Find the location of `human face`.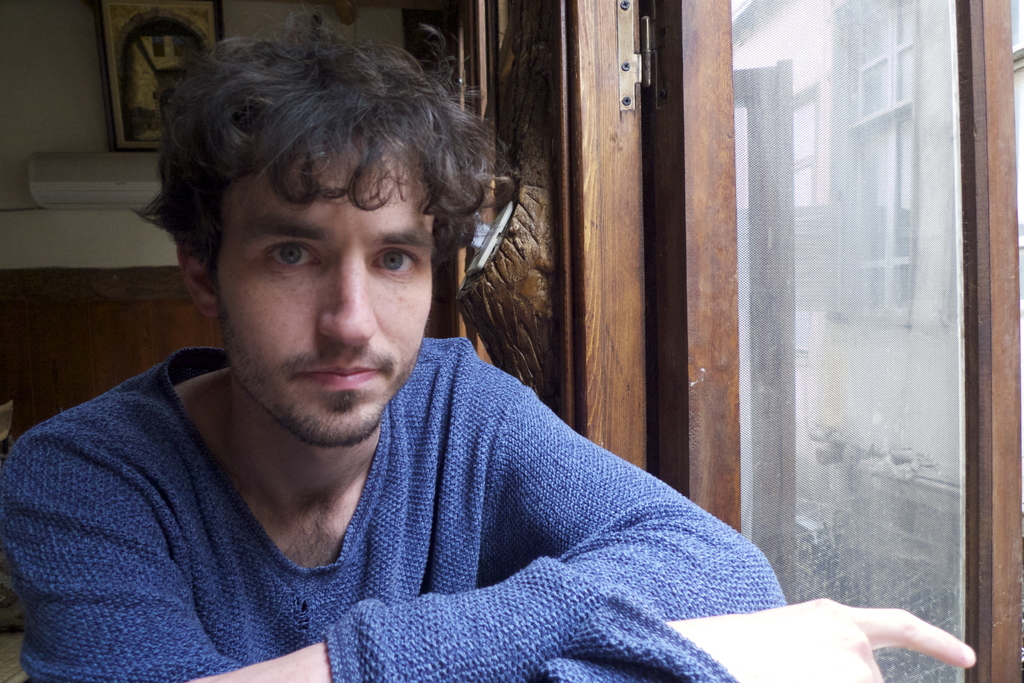
Location: box=[216, 138, 433, 448].
